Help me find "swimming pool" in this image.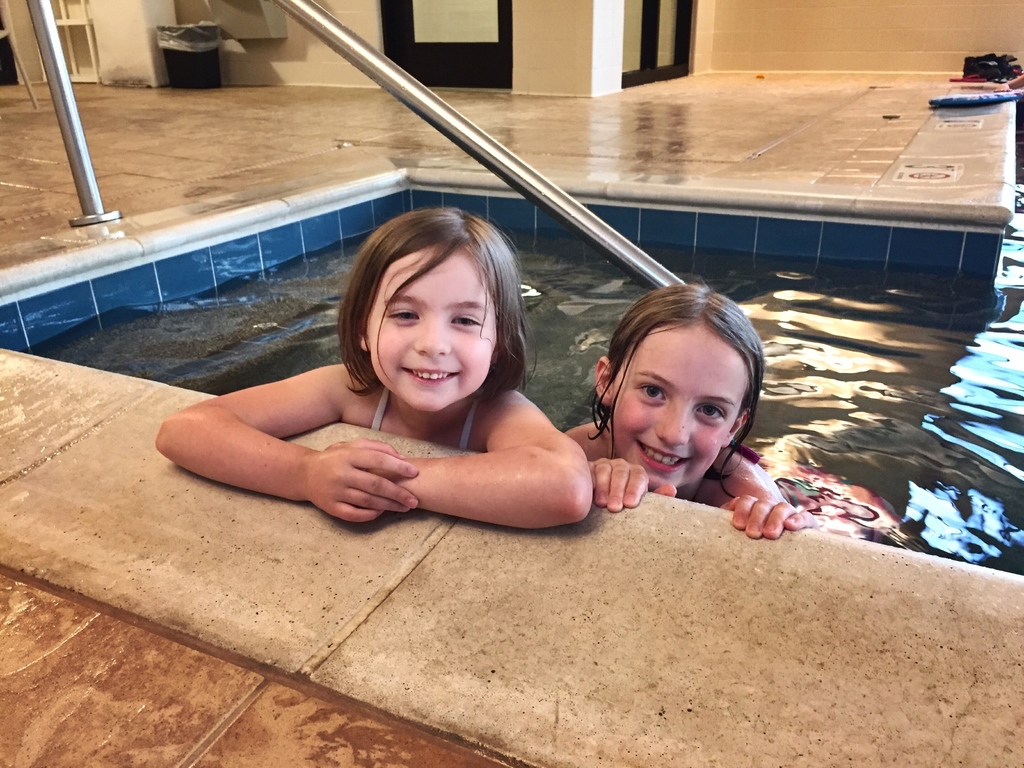
Found it: (0, 144, 1023, 608).
